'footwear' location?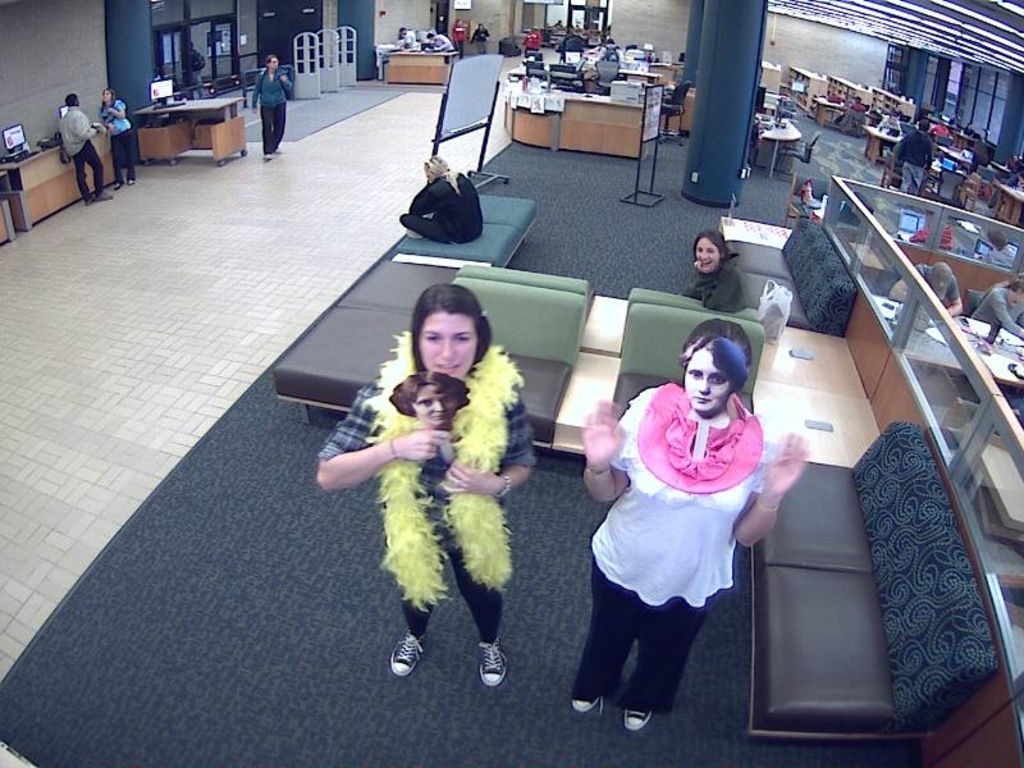
<region>115, 183, 120, 189</region>
